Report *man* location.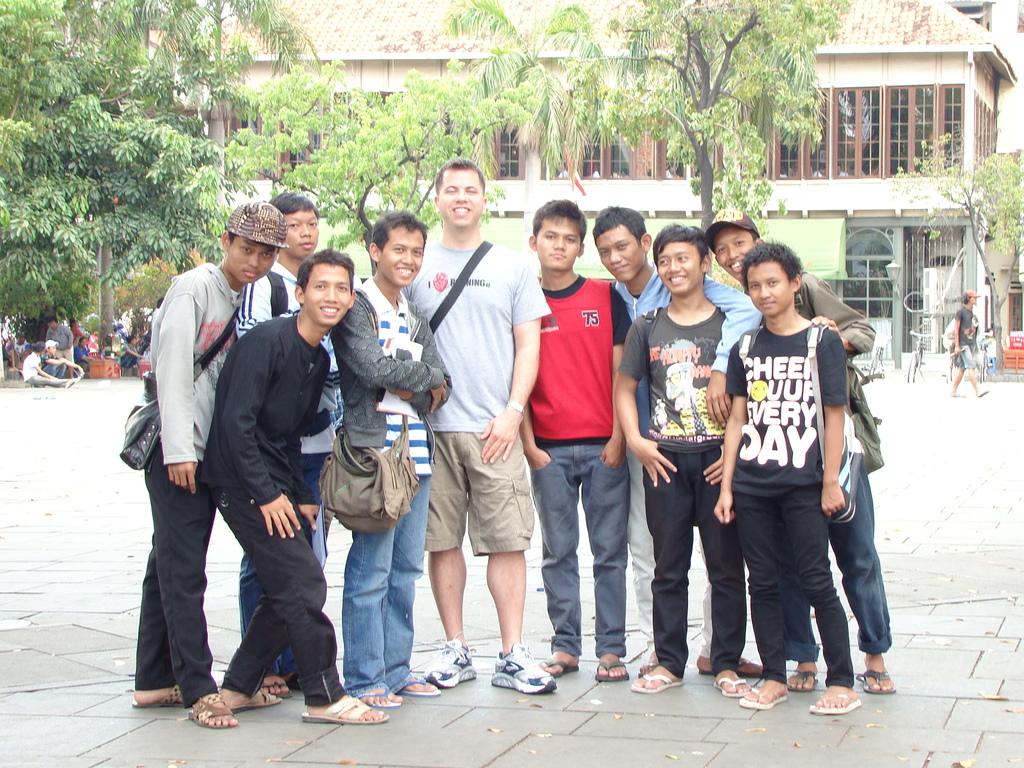
Report: pyautogui.locateOnScreen(716, 234, 858, 721).
